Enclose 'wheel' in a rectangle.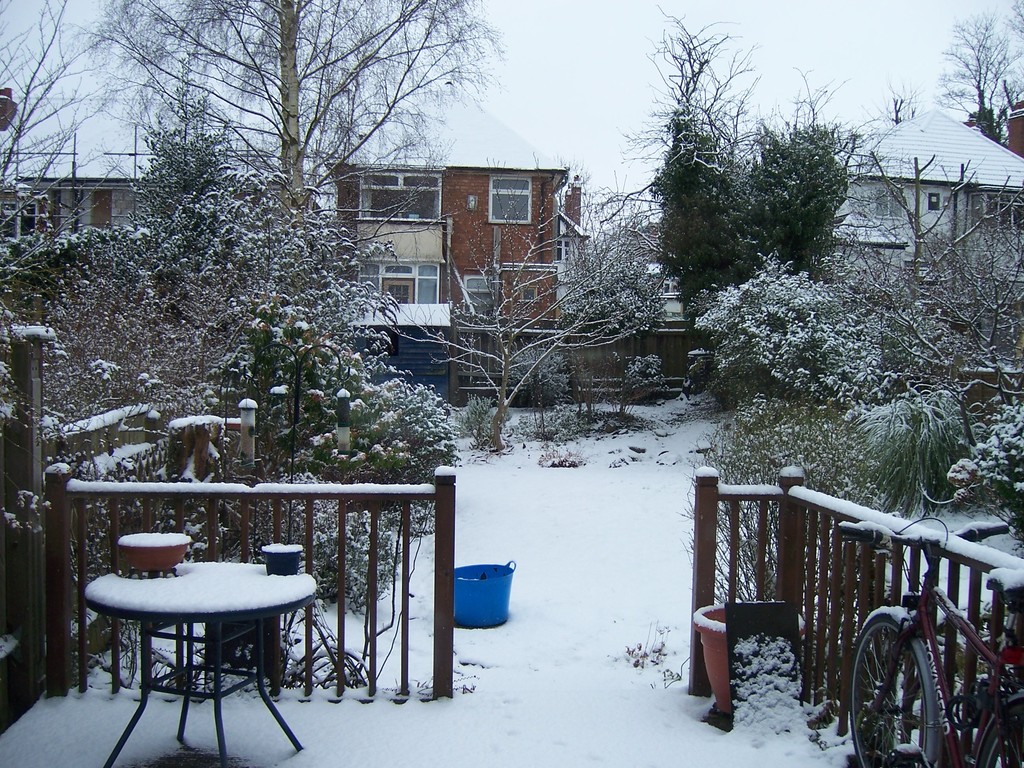
846,629,934,745.
